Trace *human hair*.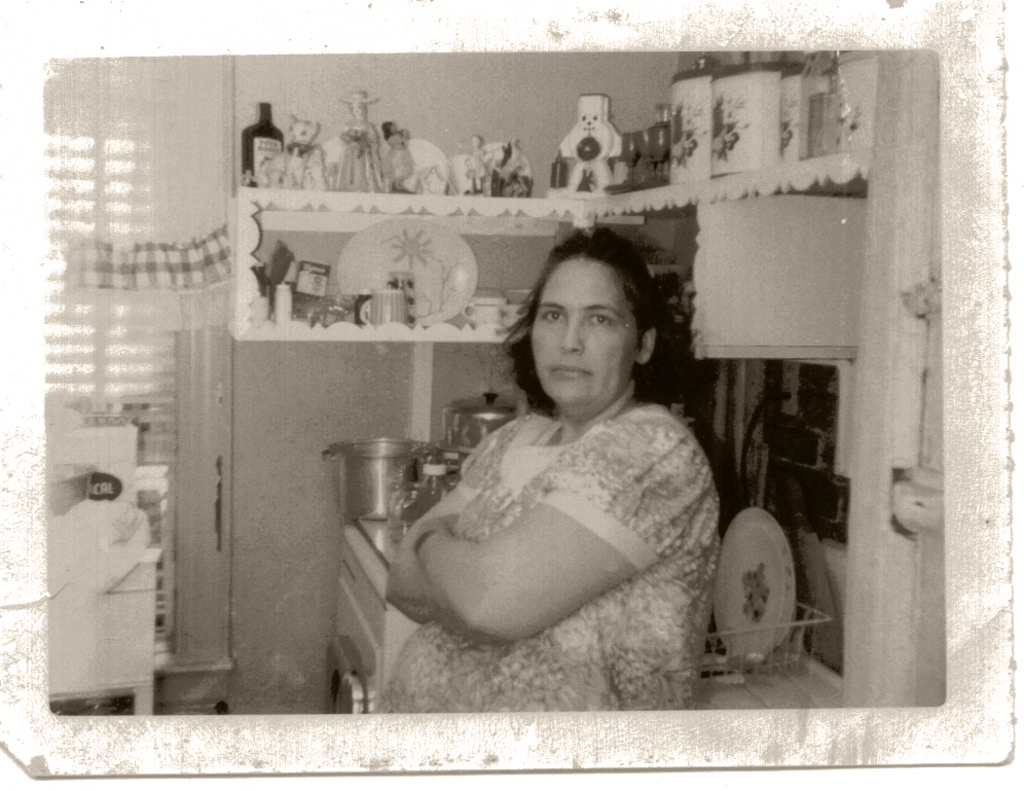
Traced to <bbox>509, 242, 666, 424</bbox>.
